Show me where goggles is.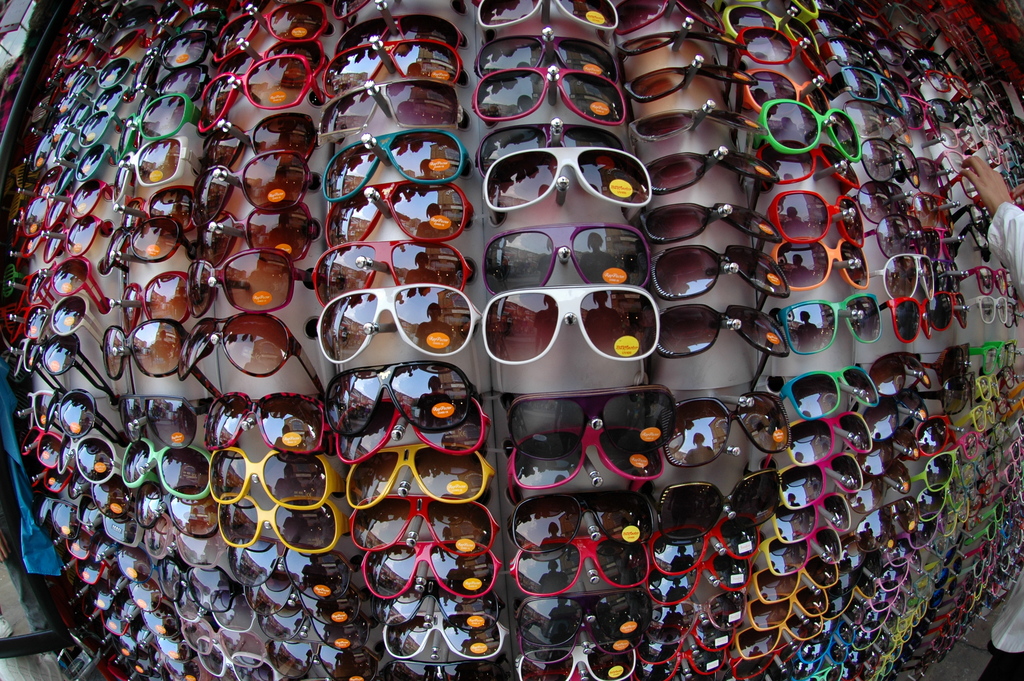
goggles is at (left=614, top=0, right=731, bottom=33).
